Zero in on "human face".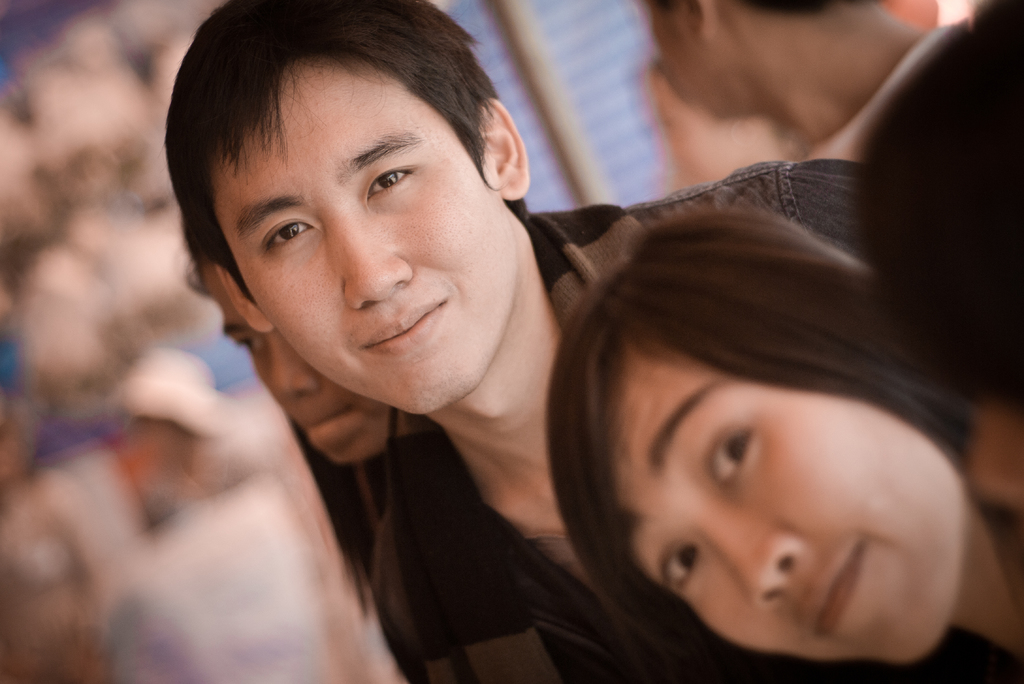
Zeroed in: (614, 336, 963, 667).
